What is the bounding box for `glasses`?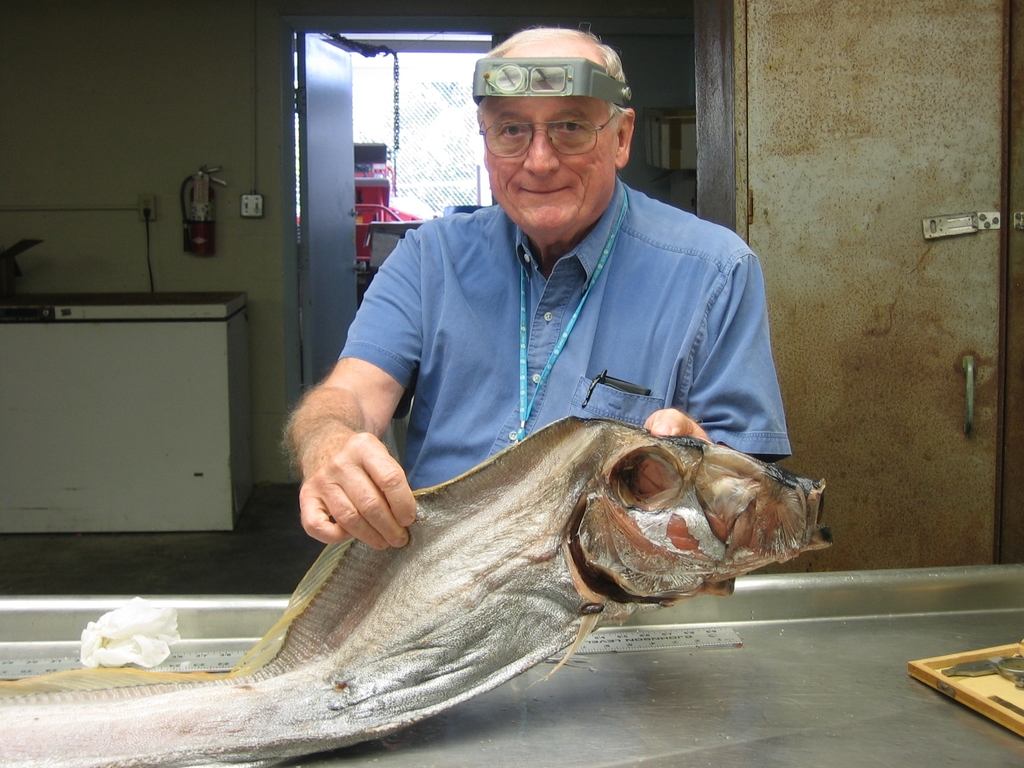
(481, 104, 625, 165).
